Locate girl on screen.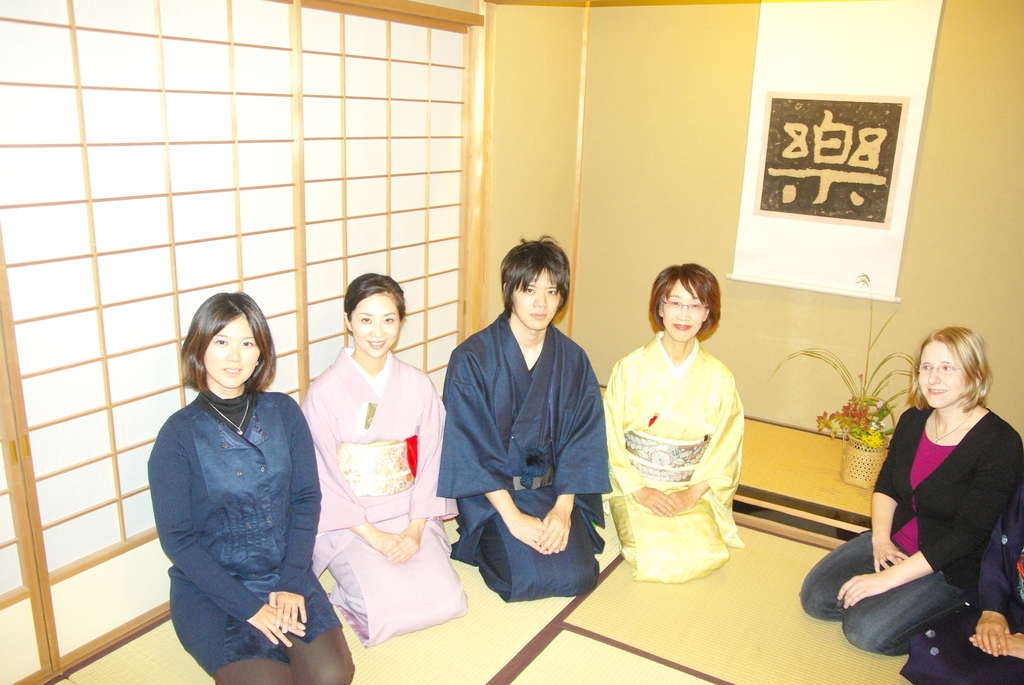
On screen at left=149, top=285, right=358, bottom=684.
